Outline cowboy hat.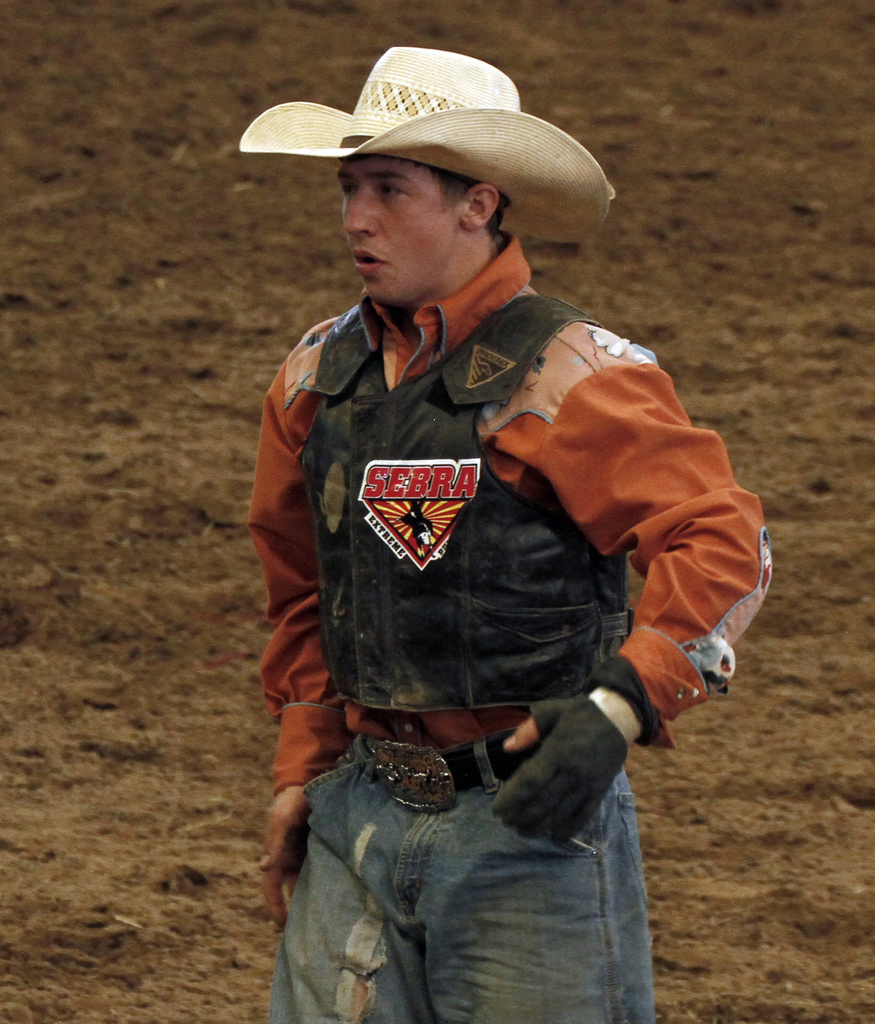
Outline: 232,22,636,305.
